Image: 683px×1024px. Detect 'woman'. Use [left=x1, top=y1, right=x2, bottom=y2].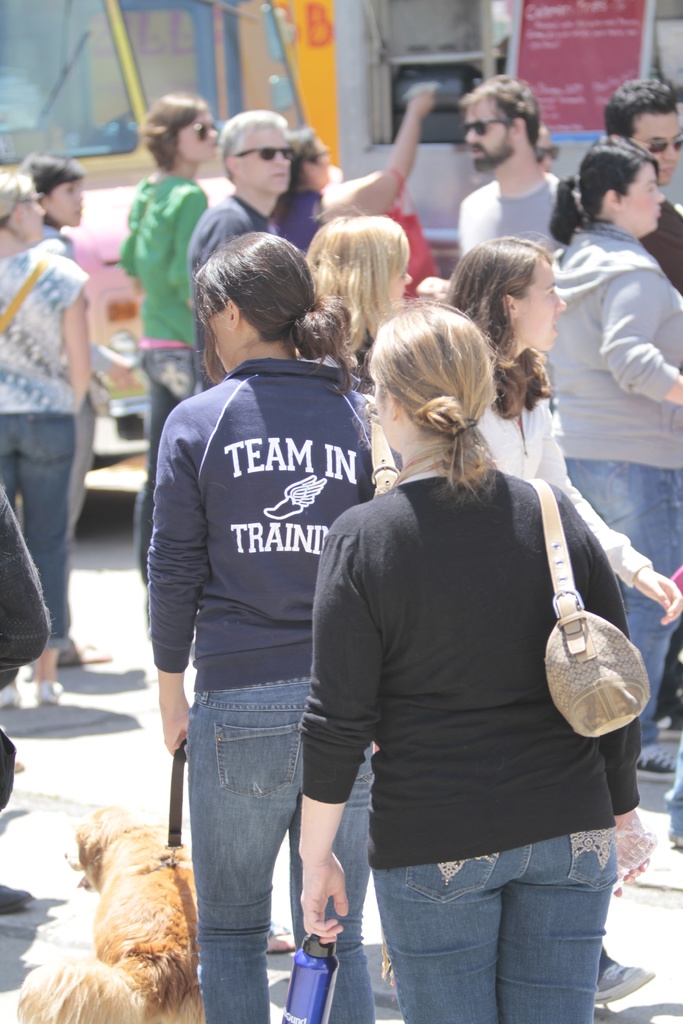
[left=148, top=224, right=384, bottom=1018].
